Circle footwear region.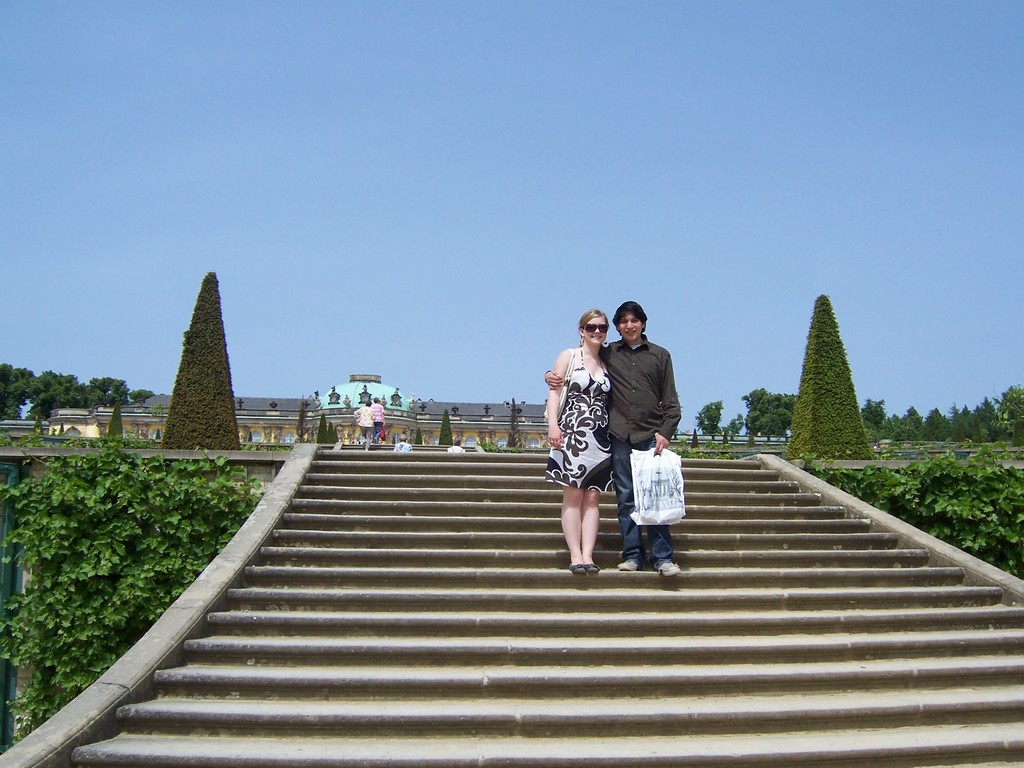
Region: bbox(654, 563, 677, 576).
